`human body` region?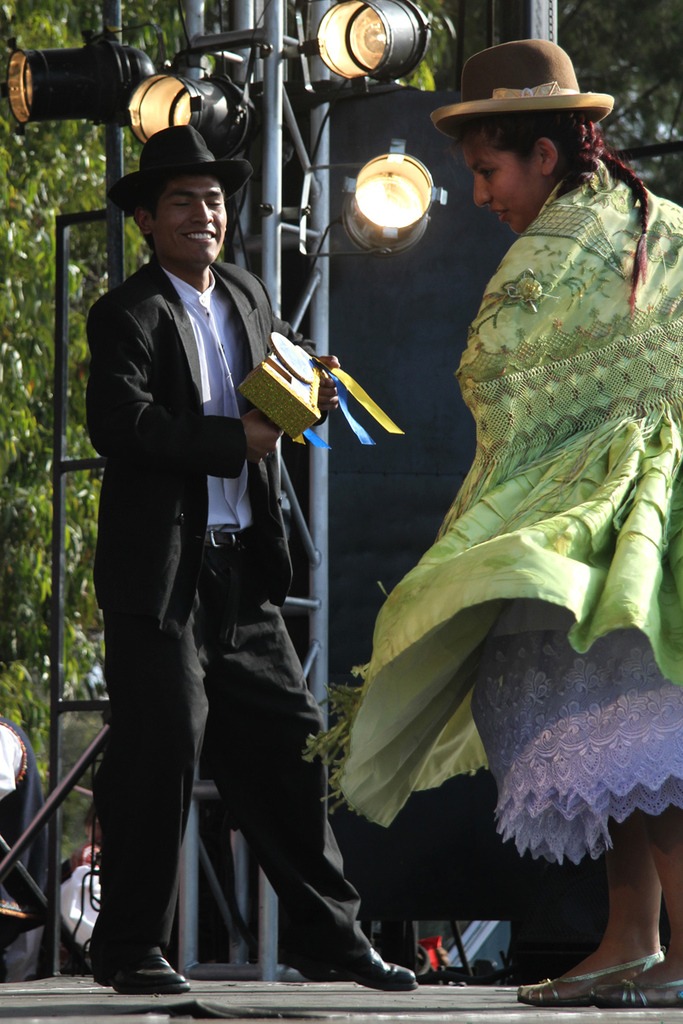
bbox=(328, 37, 652, 957)
